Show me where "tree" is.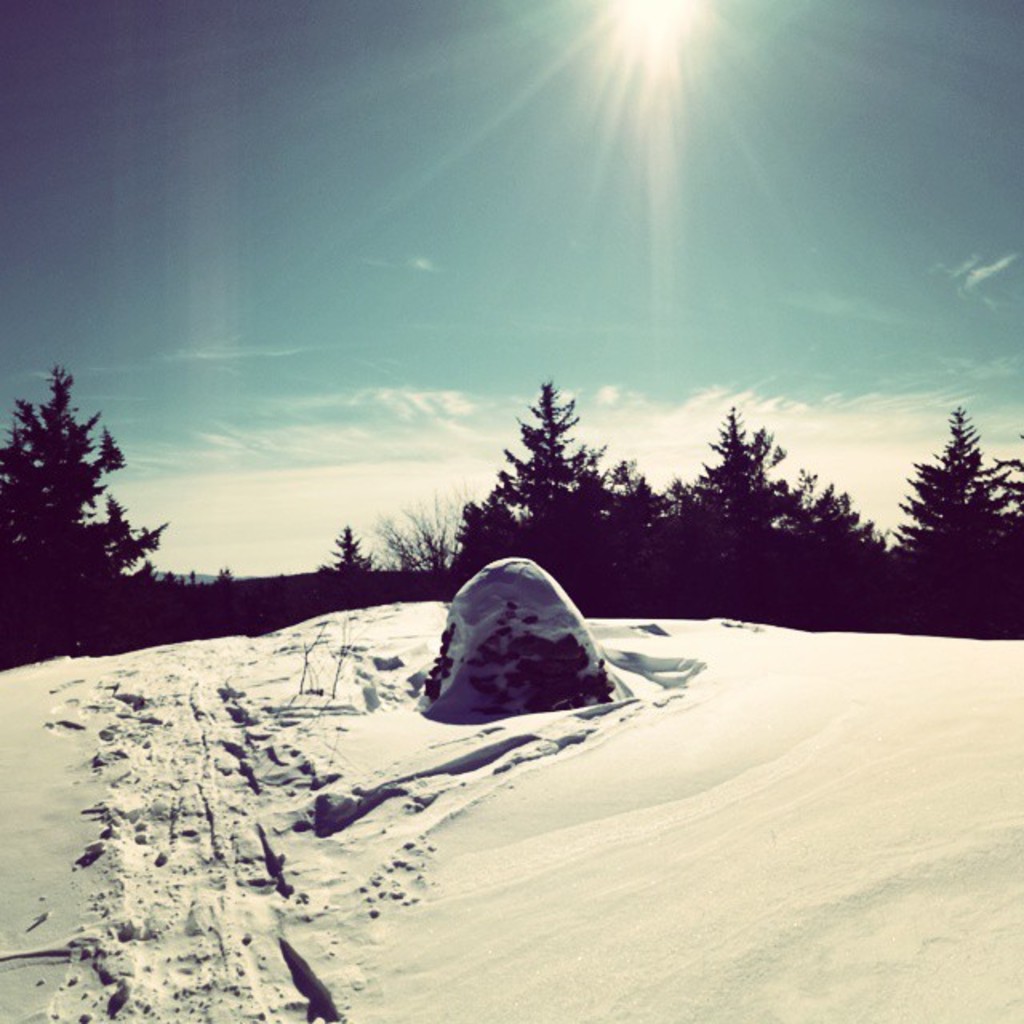
"tree" is at rect(888, 411, 1022, 558).
